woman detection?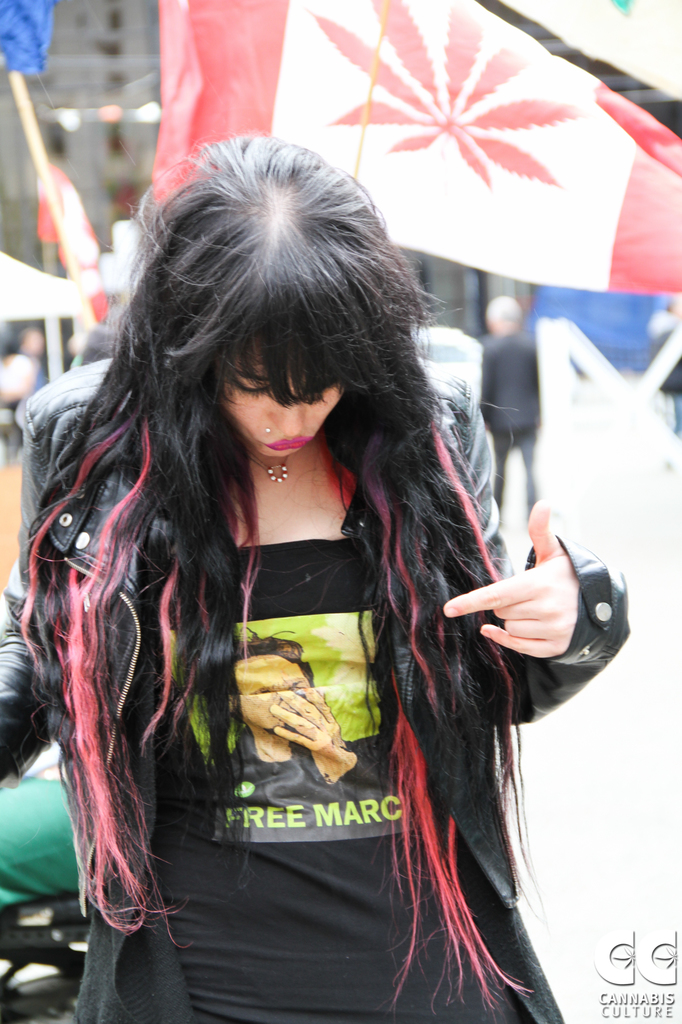
20 161 617 984
